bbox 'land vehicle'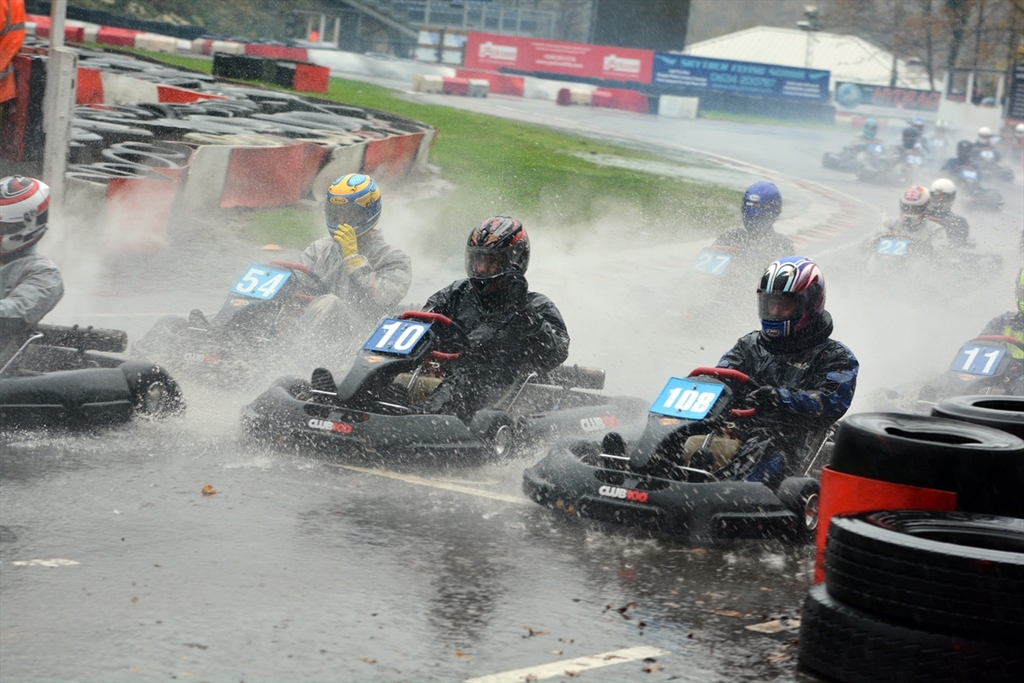
l=975, t=157, r=1015, b=188
